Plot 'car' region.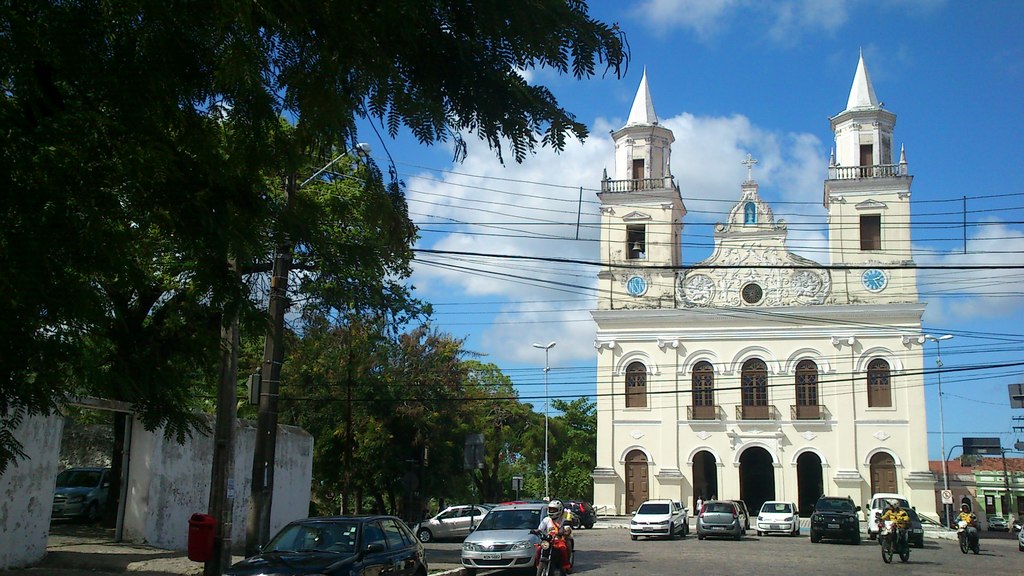
Plotted at locate(756, 497, 793, 534).
